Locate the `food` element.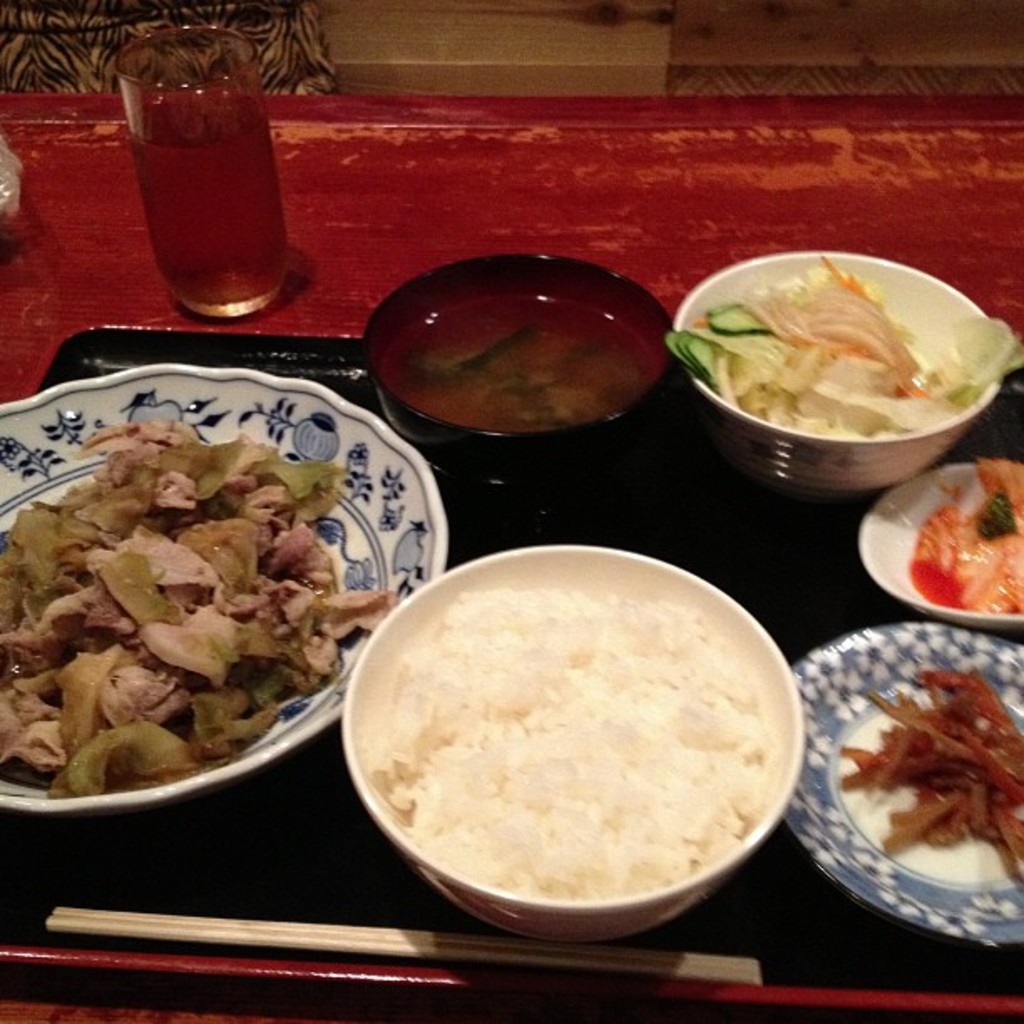
Element bbox: <box>659,256,1022,443</box>.
